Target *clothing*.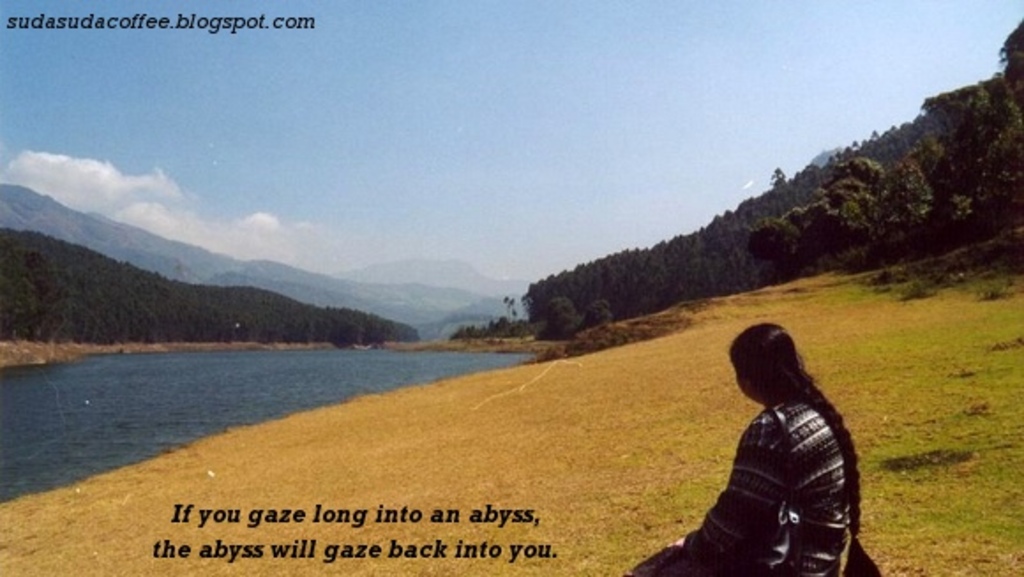
Target region: pyautogui.locateOnScreen(637, 388, 862, 575).
